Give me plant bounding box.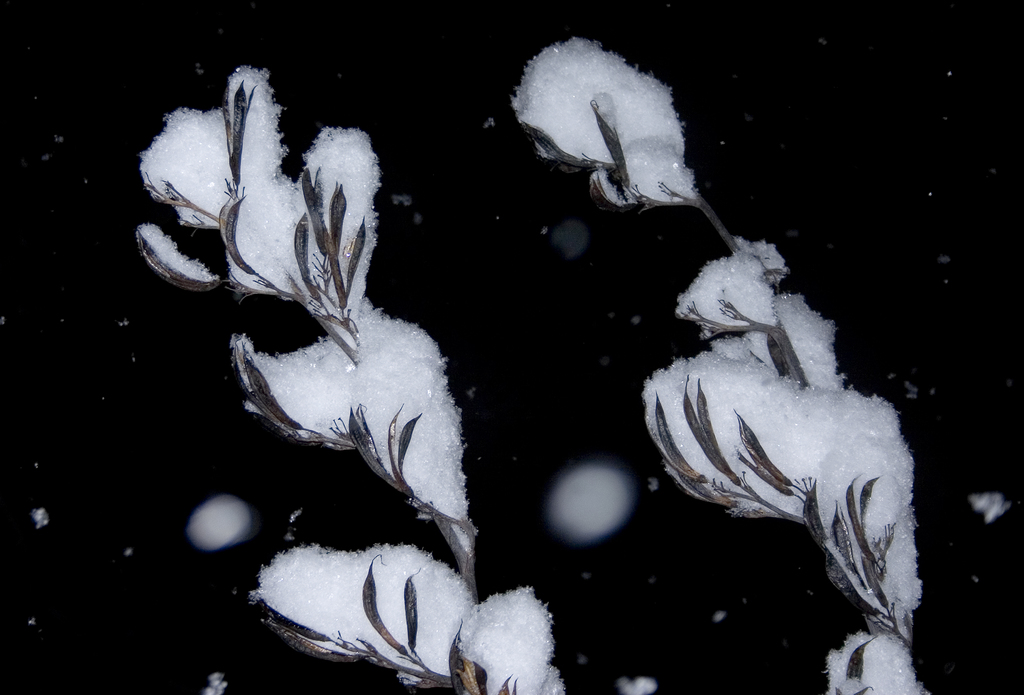
<box>521,44,930,694</box>.
